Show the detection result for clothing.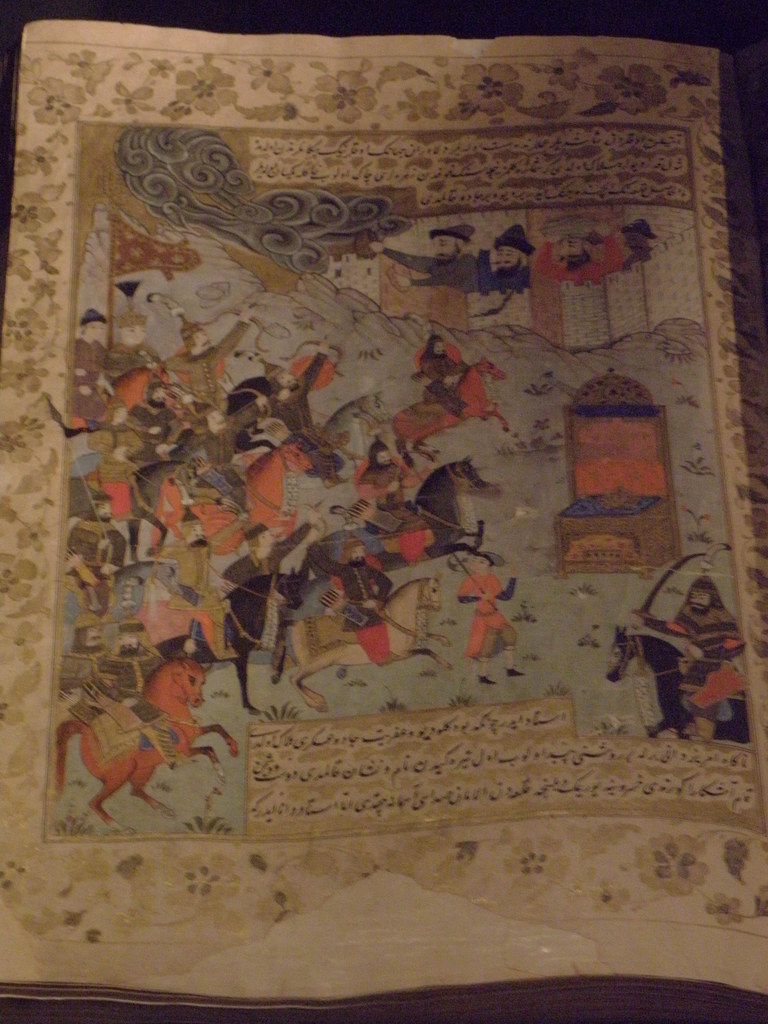
(646,601,742,712).
